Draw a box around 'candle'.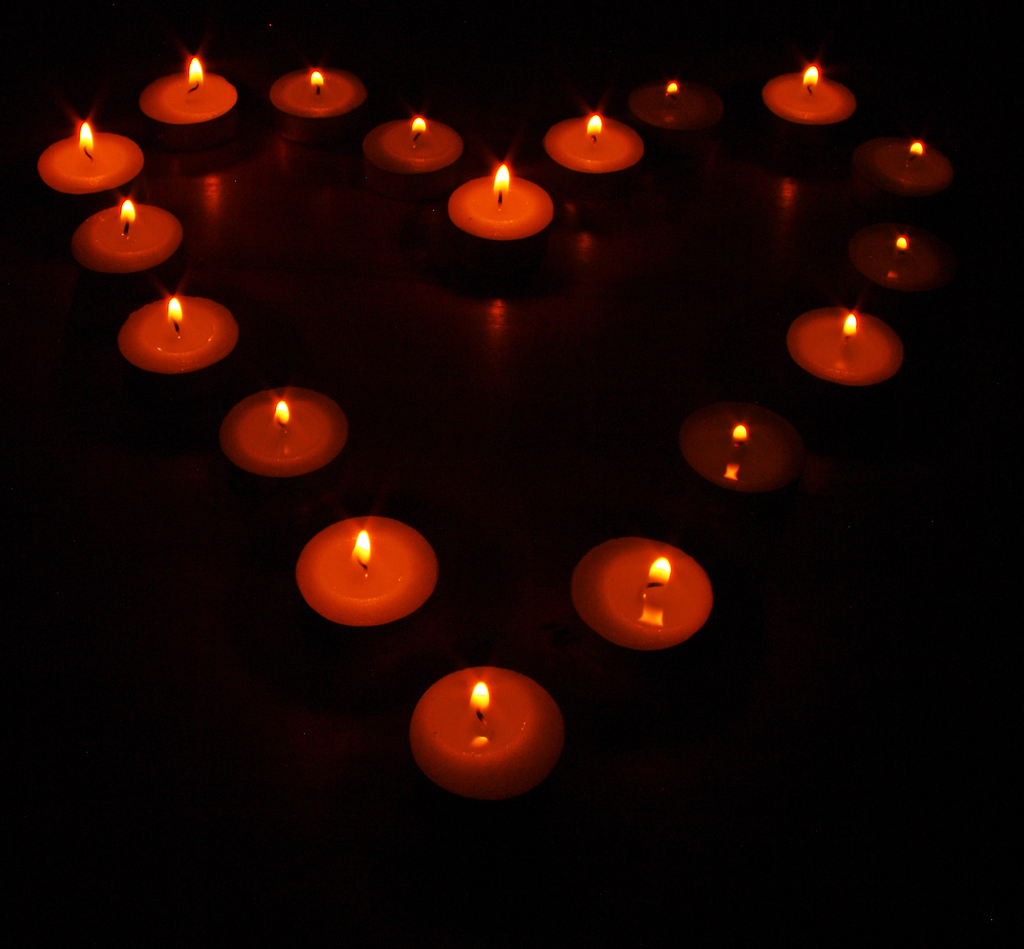
(287,505,449,652).
